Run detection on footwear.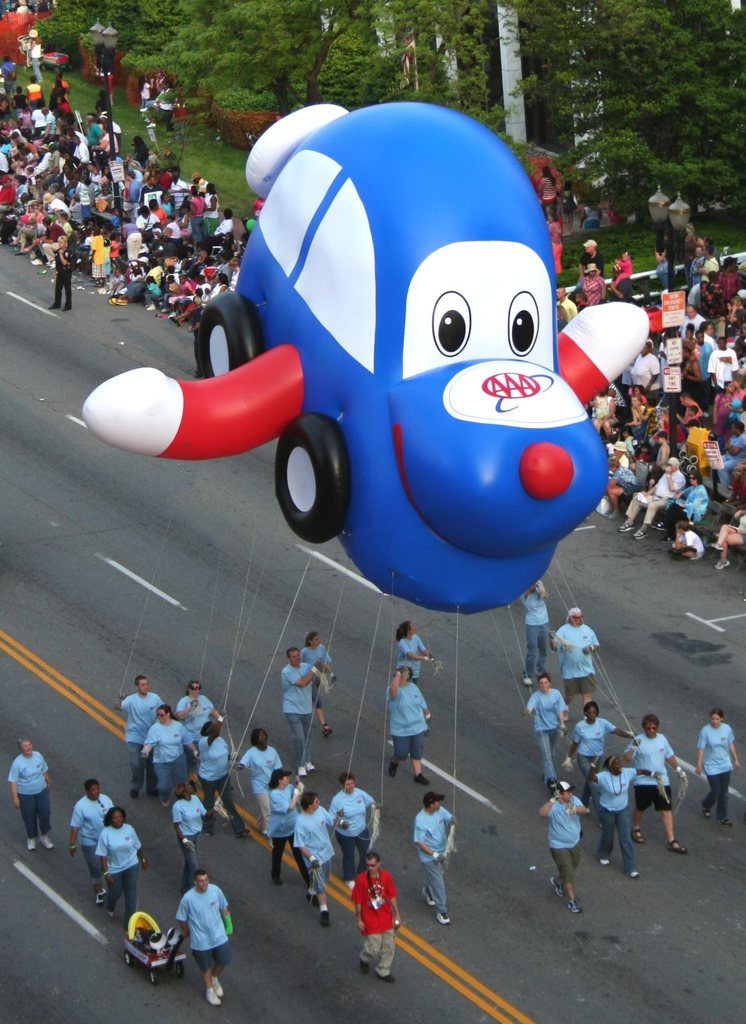
Result: pyautogui.locateOnScreen(38, 836, 54, 851).
